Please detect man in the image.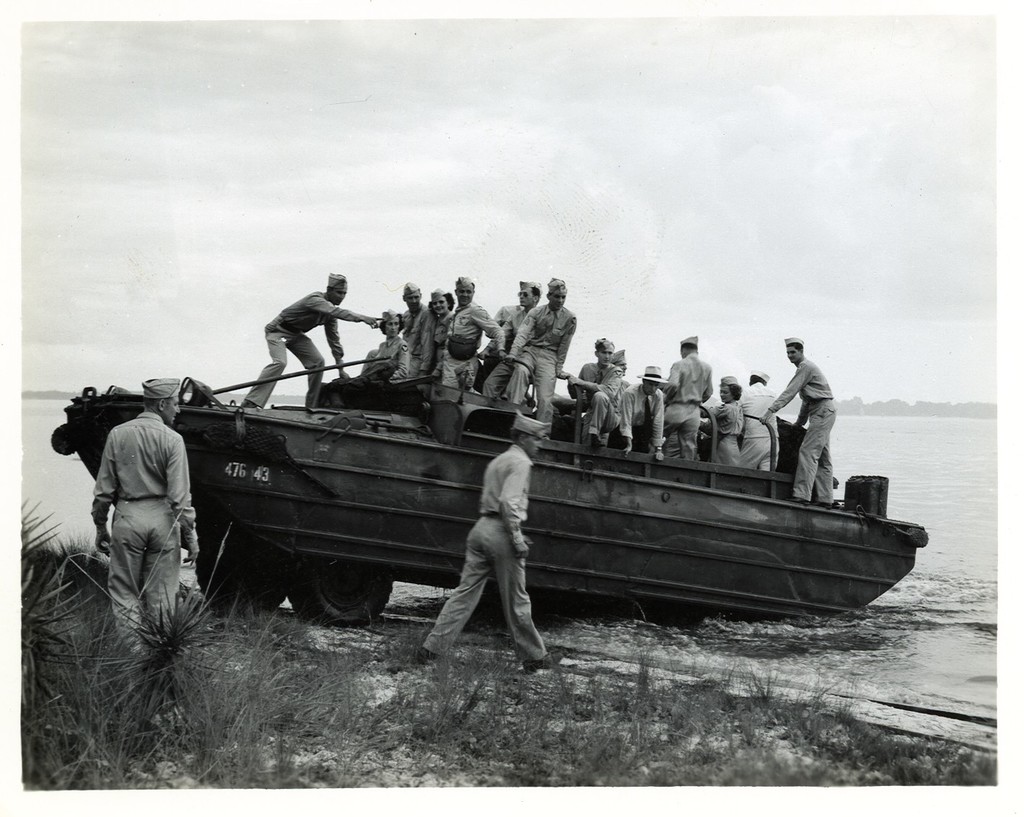
(506,278,576,437).
